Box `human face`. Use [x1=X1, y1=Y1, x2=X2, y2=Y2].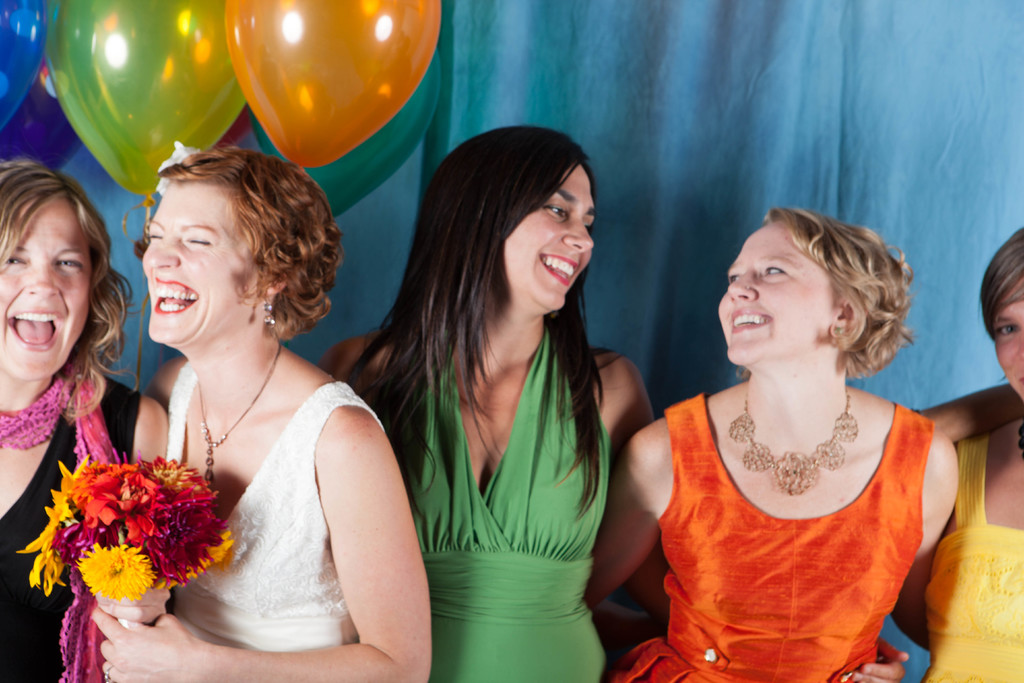
[x1=0, y1=199, x2=92, y2=374].
